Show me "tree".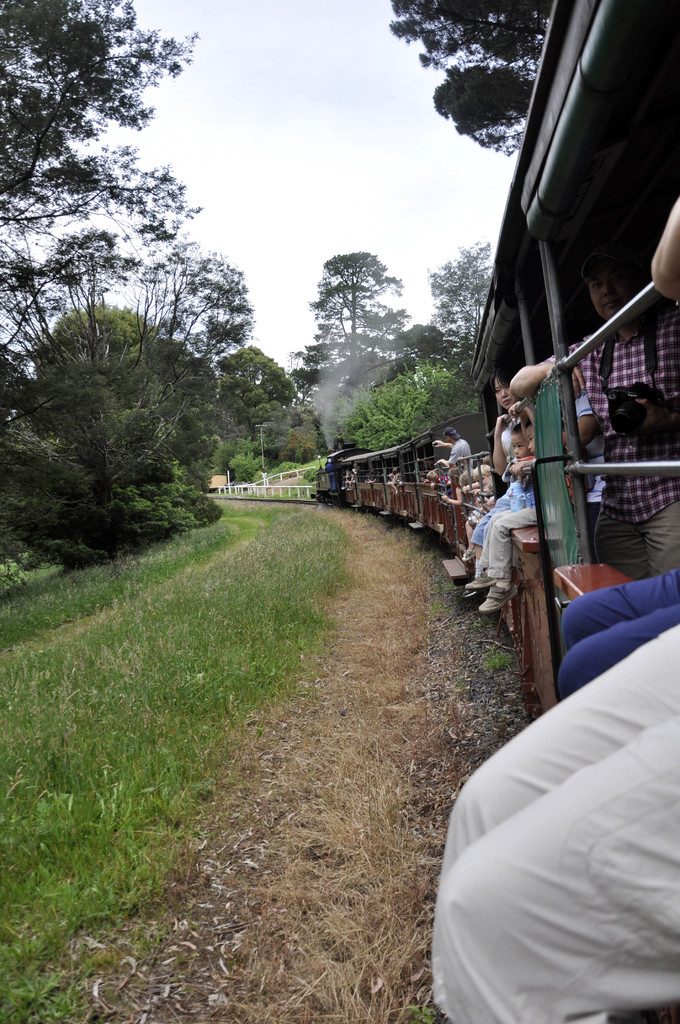
"tree" is here: l=299, t=240, r=397, b=385.
